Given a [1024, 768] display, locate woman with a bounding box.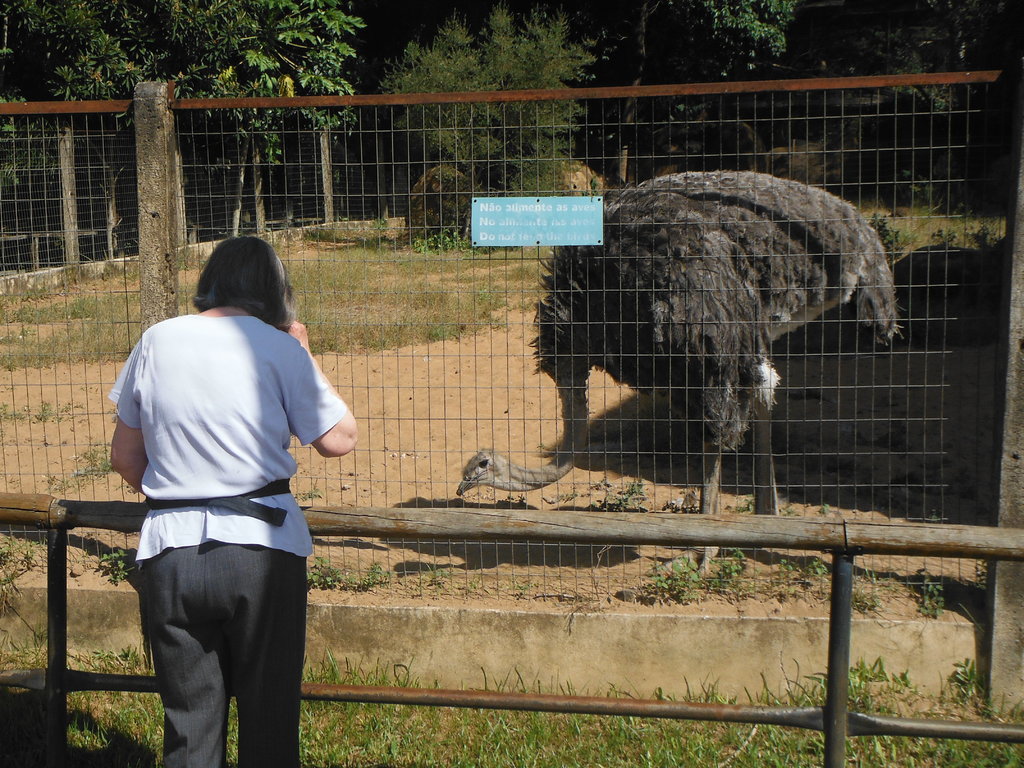
Located: crop(99, 243, 340, 767).
